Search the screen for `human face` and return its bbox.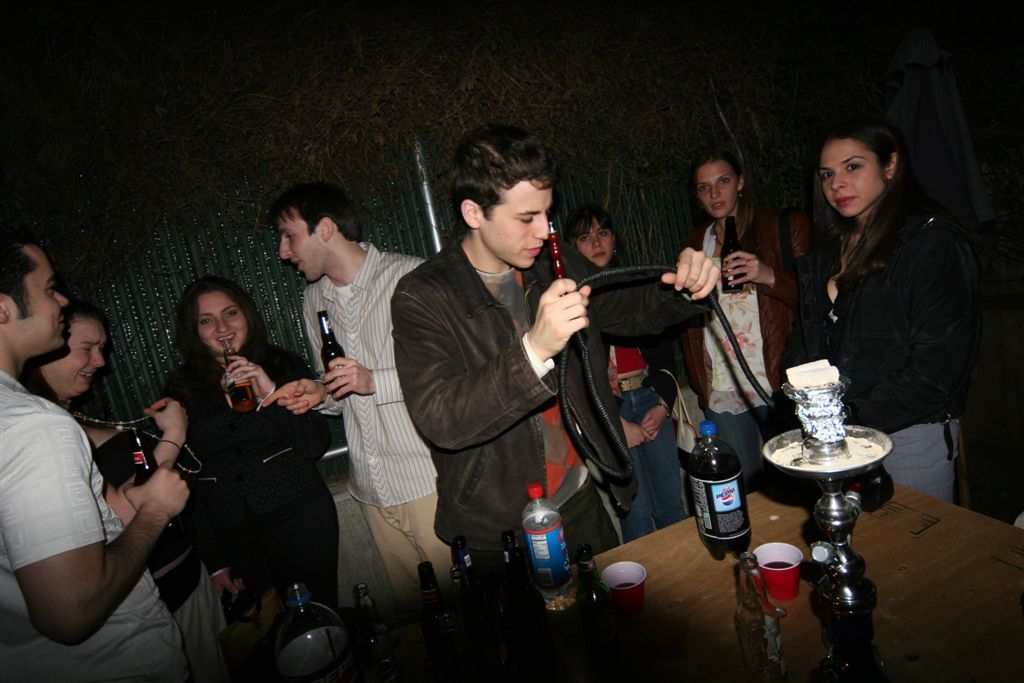
Found: Rect(12, 249, 68, 356).
